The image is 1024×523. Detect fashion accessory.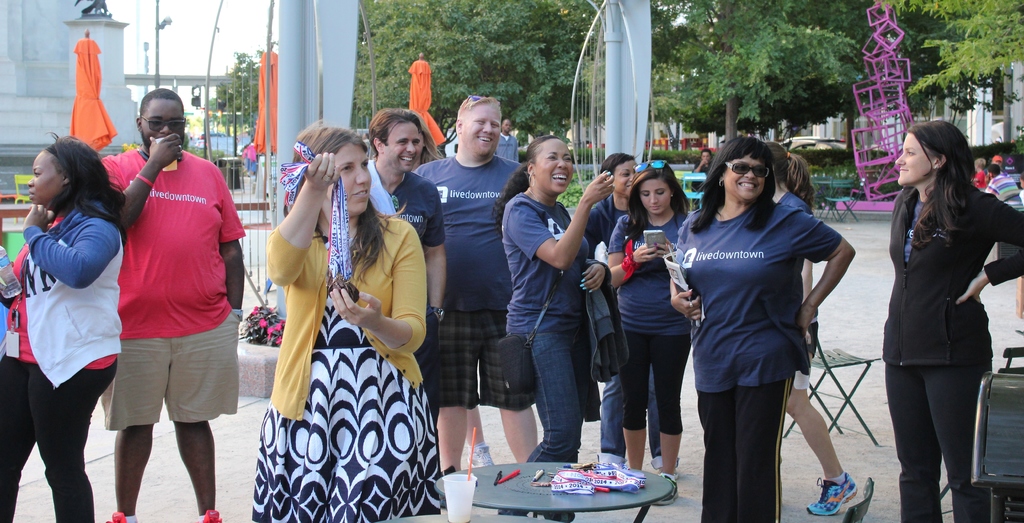
Detection: pyautogui.locateOnScreen(932, 163, 939, 170).
